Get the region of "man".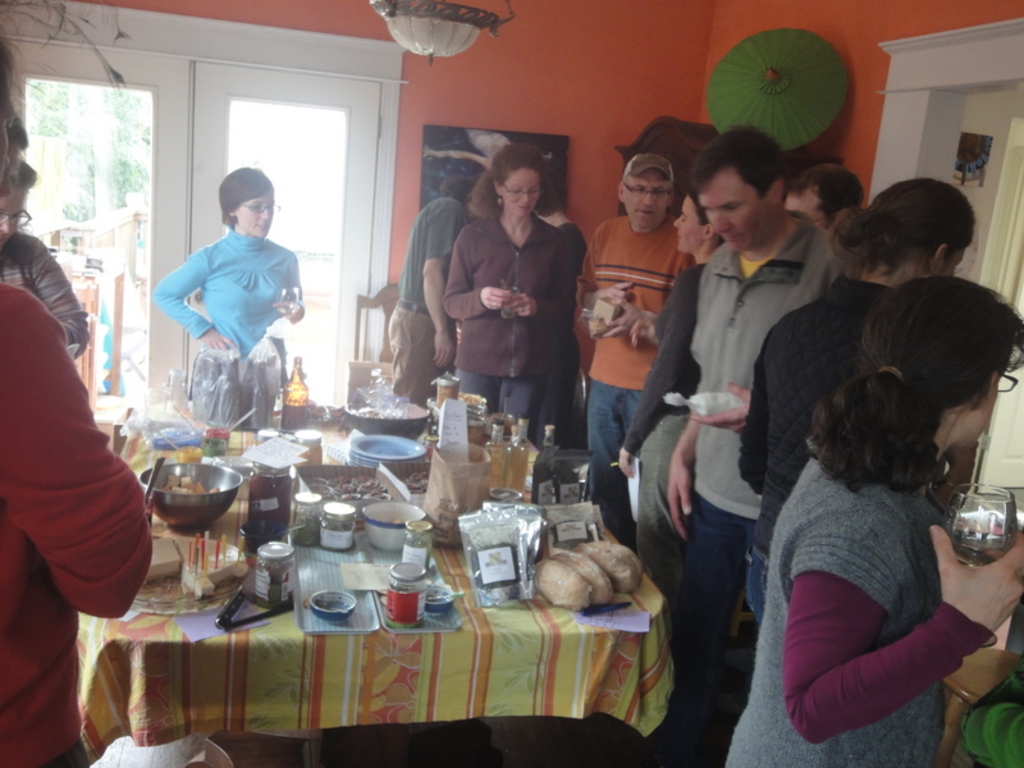
x1=0, y1=164, x2=97, y2=370.
